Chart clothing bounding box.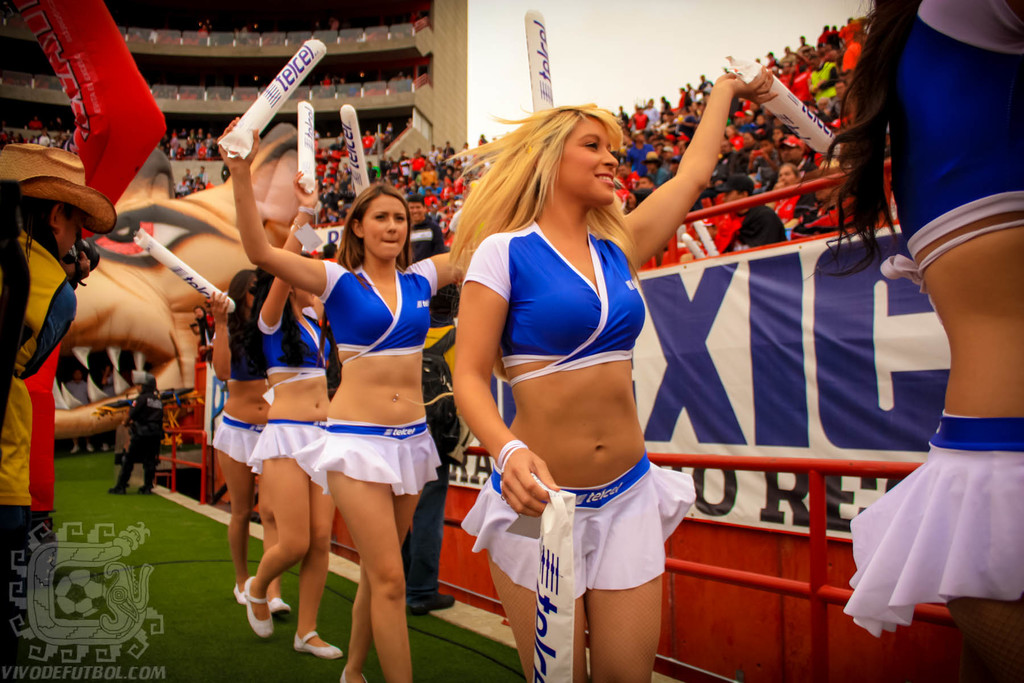
Charted: <bbox>454, 215, 694, 599</bbox>.
